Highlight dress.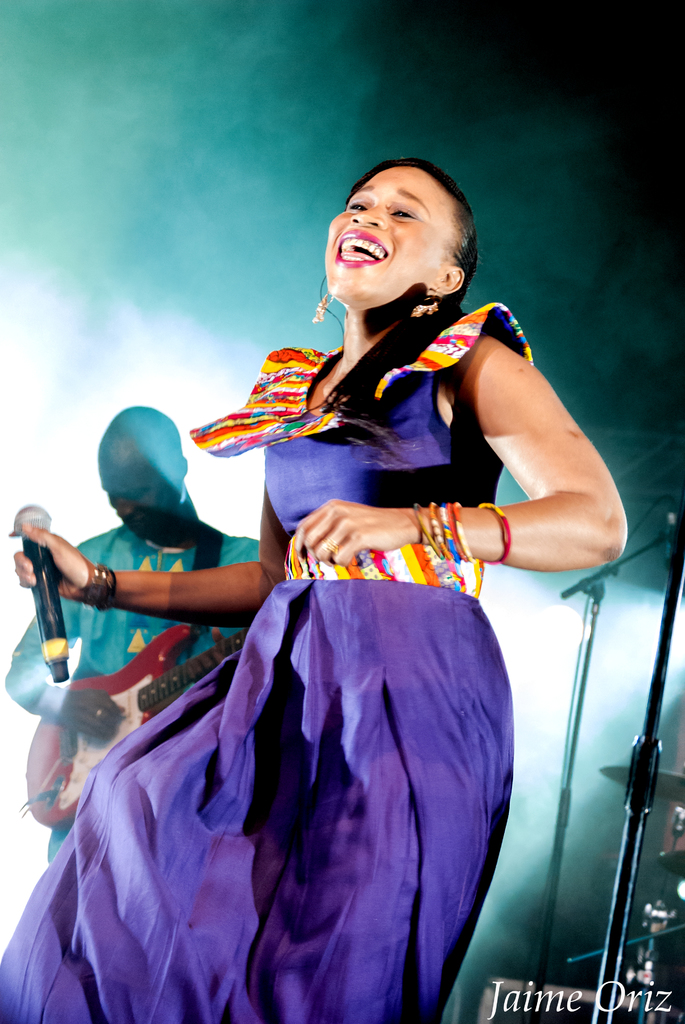
Highlighted region: [0, 307, 531, 1023].
